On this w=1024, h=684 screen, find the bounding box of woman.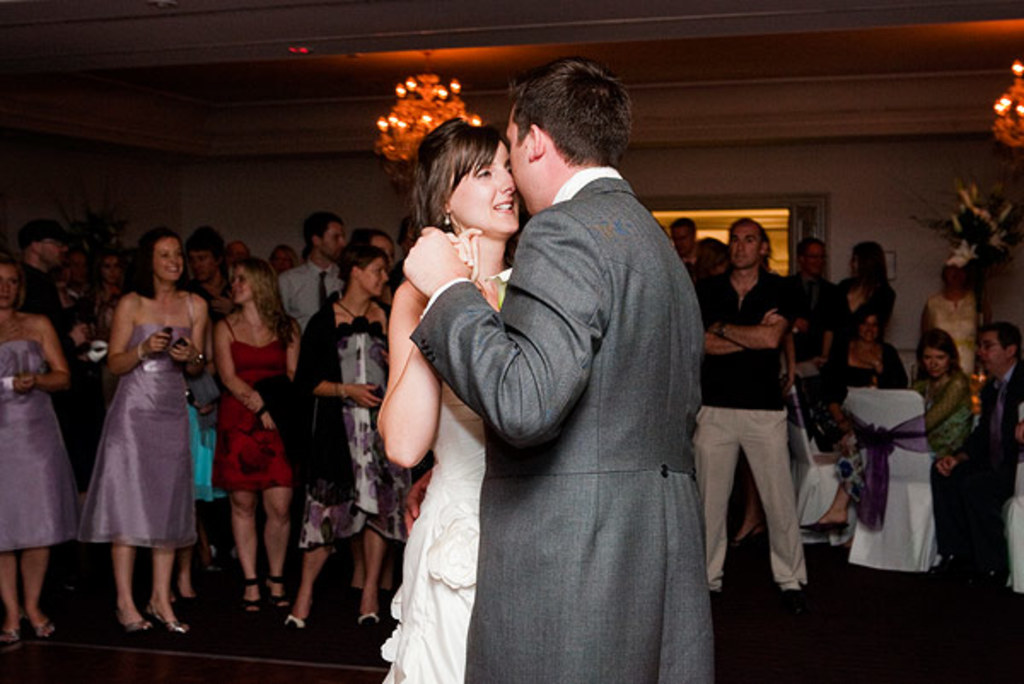
Bounding box: region(0, 259, 72, 640).
